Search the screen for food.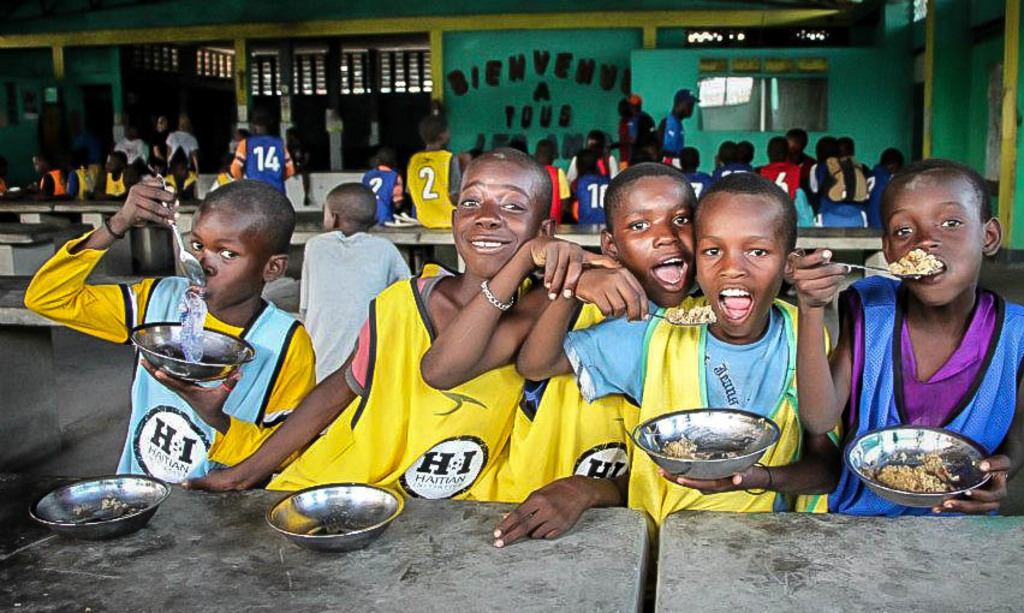
Found at bbox(881, 248, 943, 279).
